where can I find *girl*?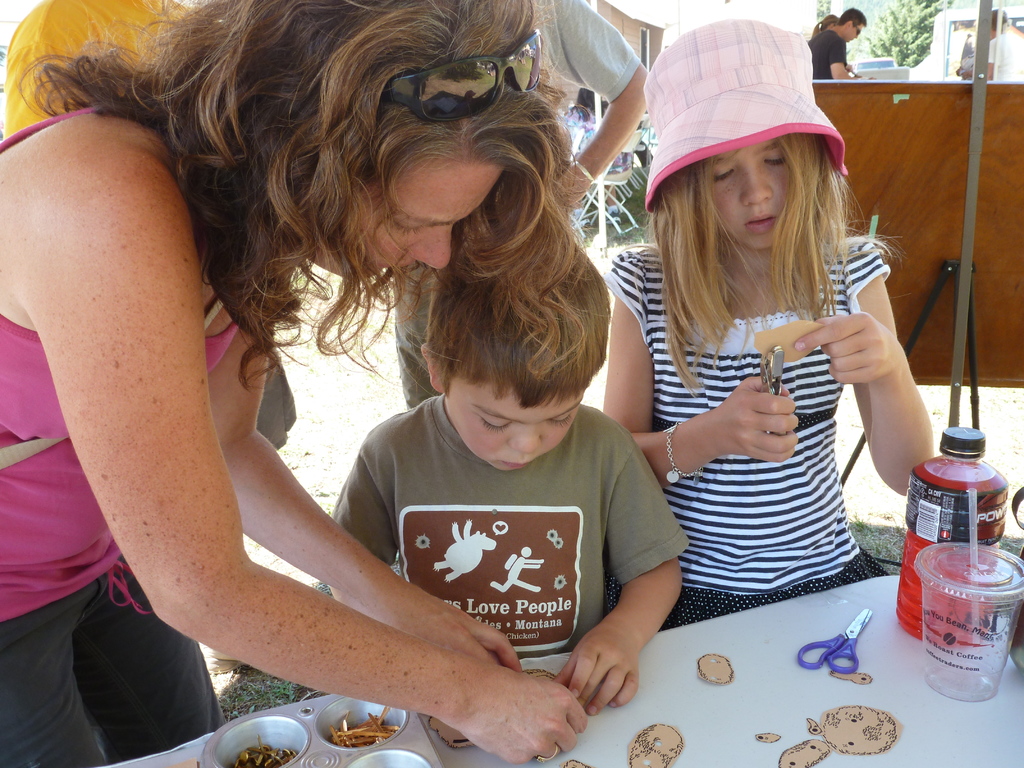
You can find it at x1=600, y1=13, x2=930, y2=631.
